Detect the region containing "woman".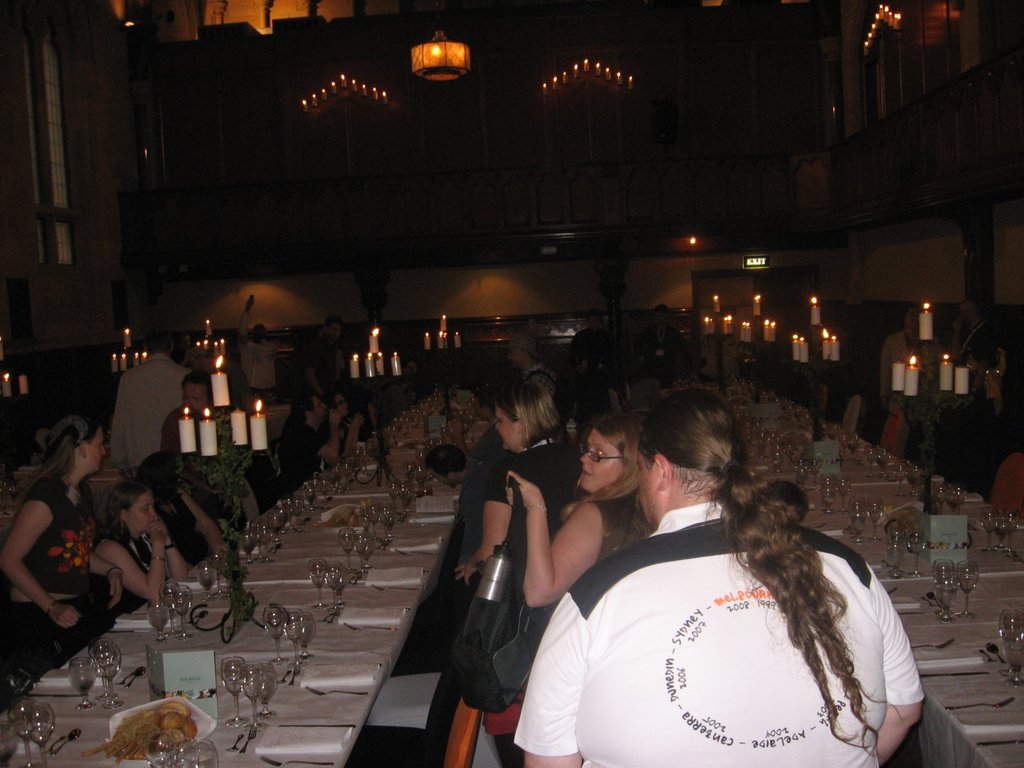
<bbox>449, 374, 578, 589</bbox>.
